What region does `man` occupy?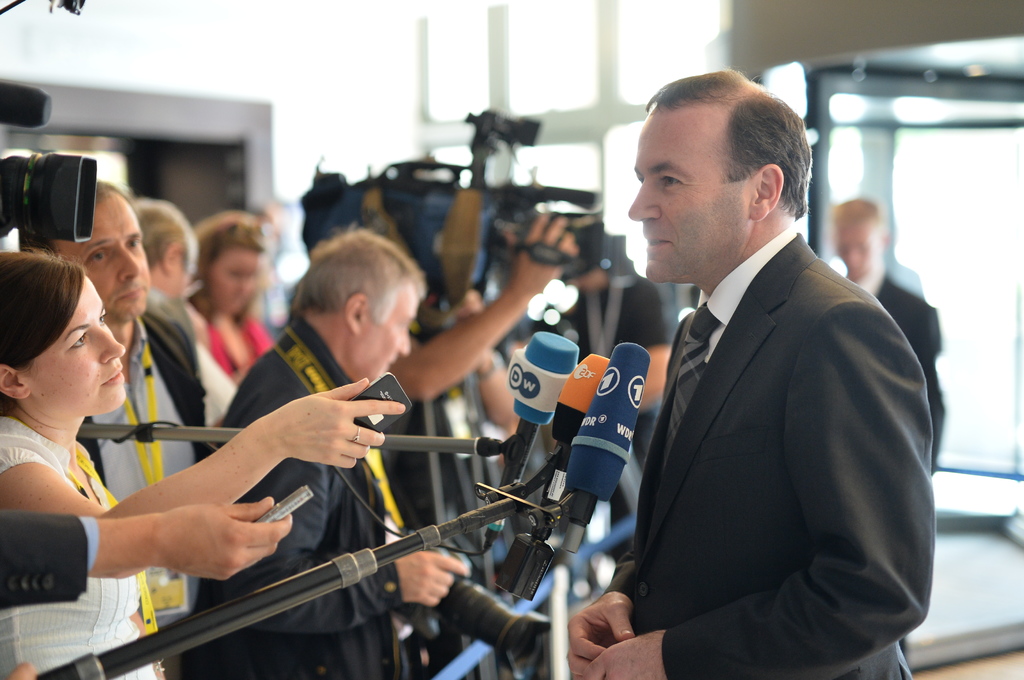
(left=828, top=196, right=947, bottom=477).
